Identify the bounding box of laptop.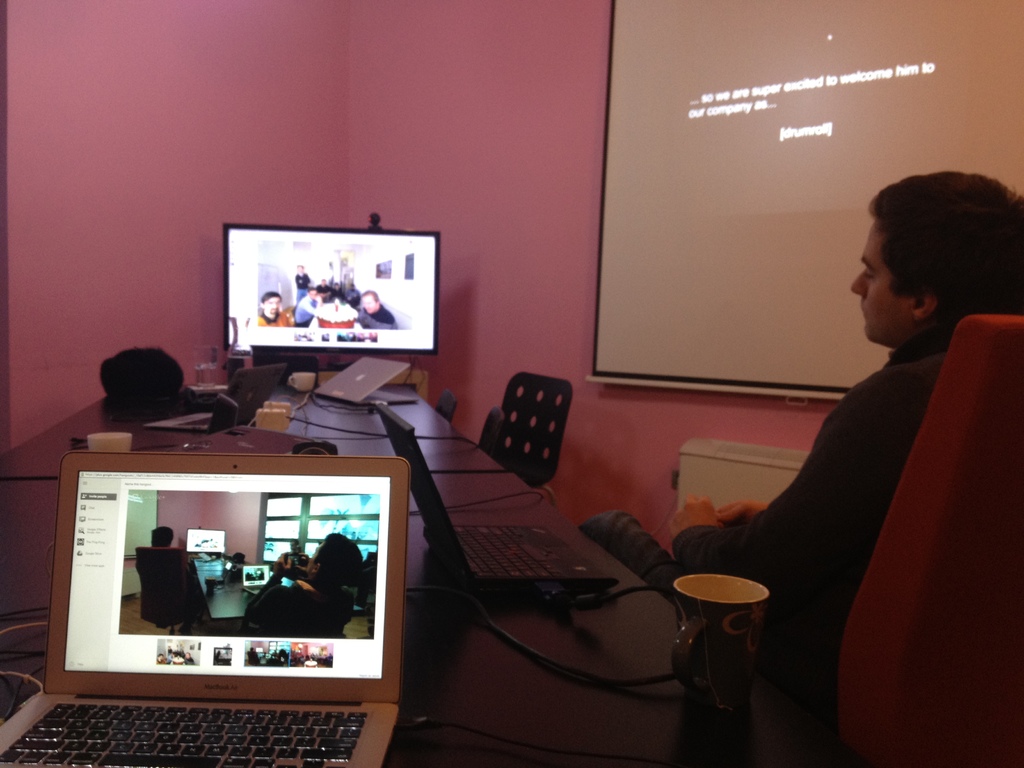
374, 405, 615, 595.
